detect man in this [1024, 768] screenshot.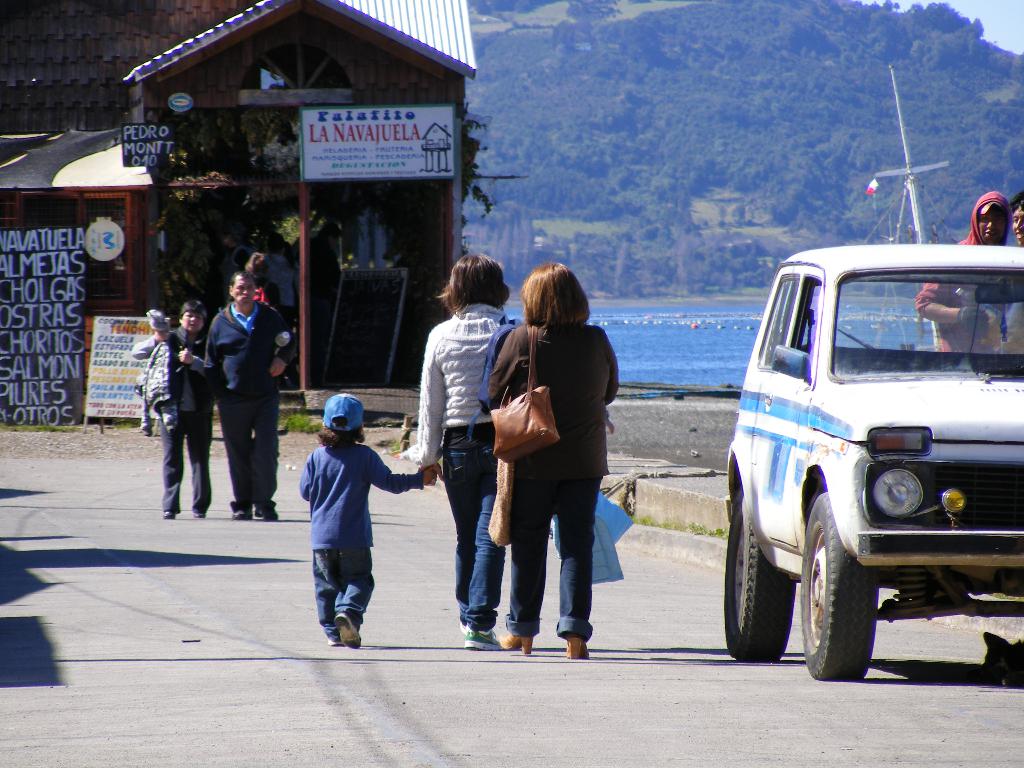
Detection: <box>180,260,279,522</box>.
